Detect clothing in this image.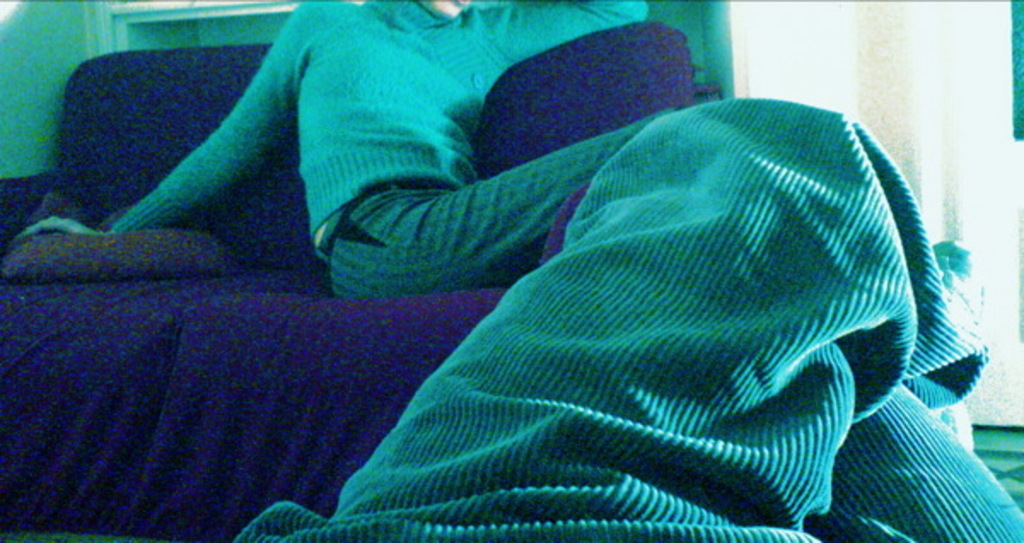
Detection: (left=137, top=12, right=963, bottom=517).
